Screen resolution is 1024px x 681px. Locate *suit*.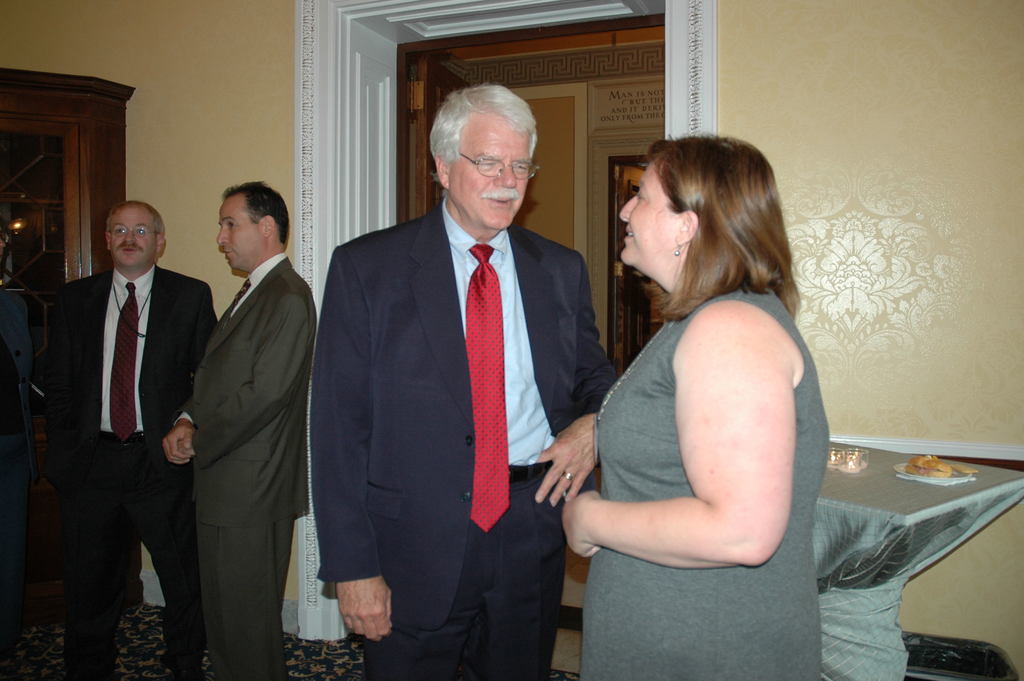
43, 264, 219, 680.
